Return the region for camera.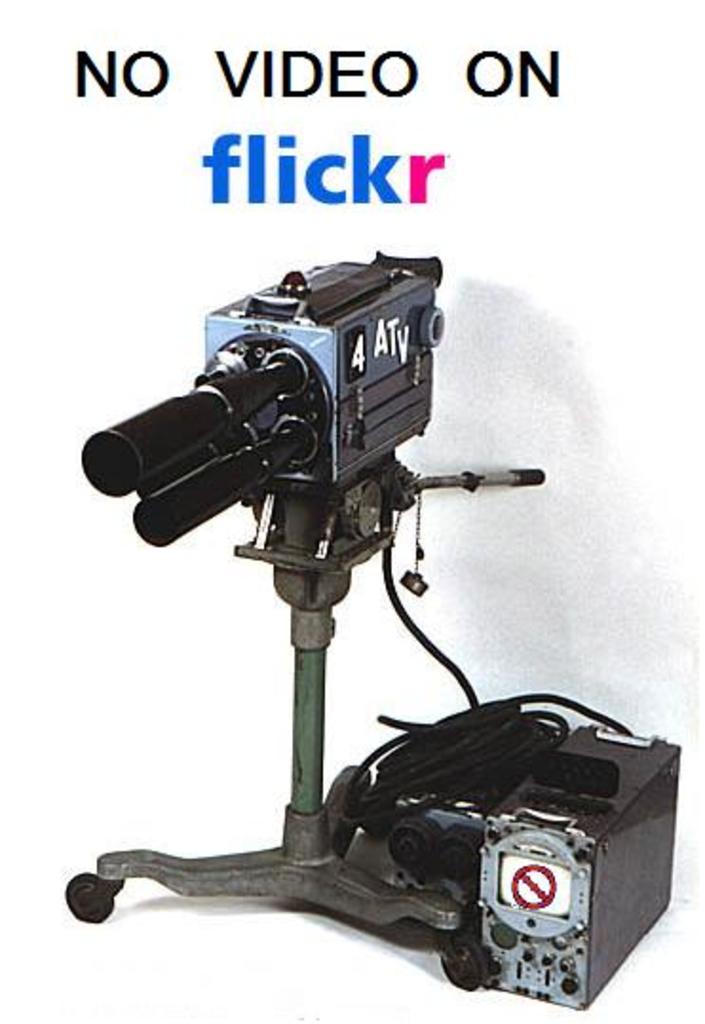
box=[82, 251, 445, 549].
